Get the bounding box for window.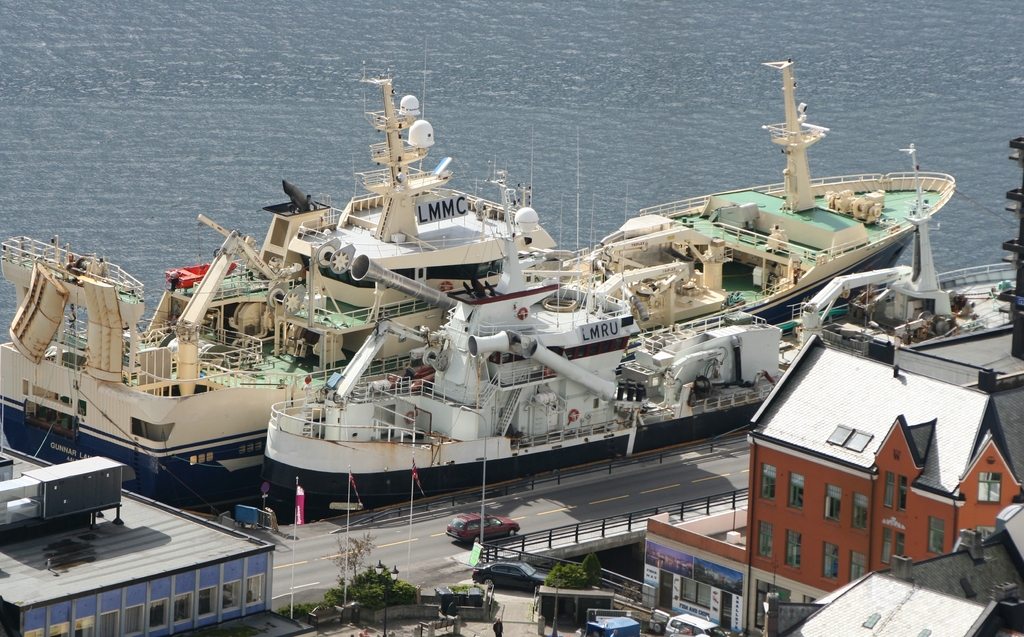
{"left": 250, "top": 575, "right": 268, "bottom": 601}.
